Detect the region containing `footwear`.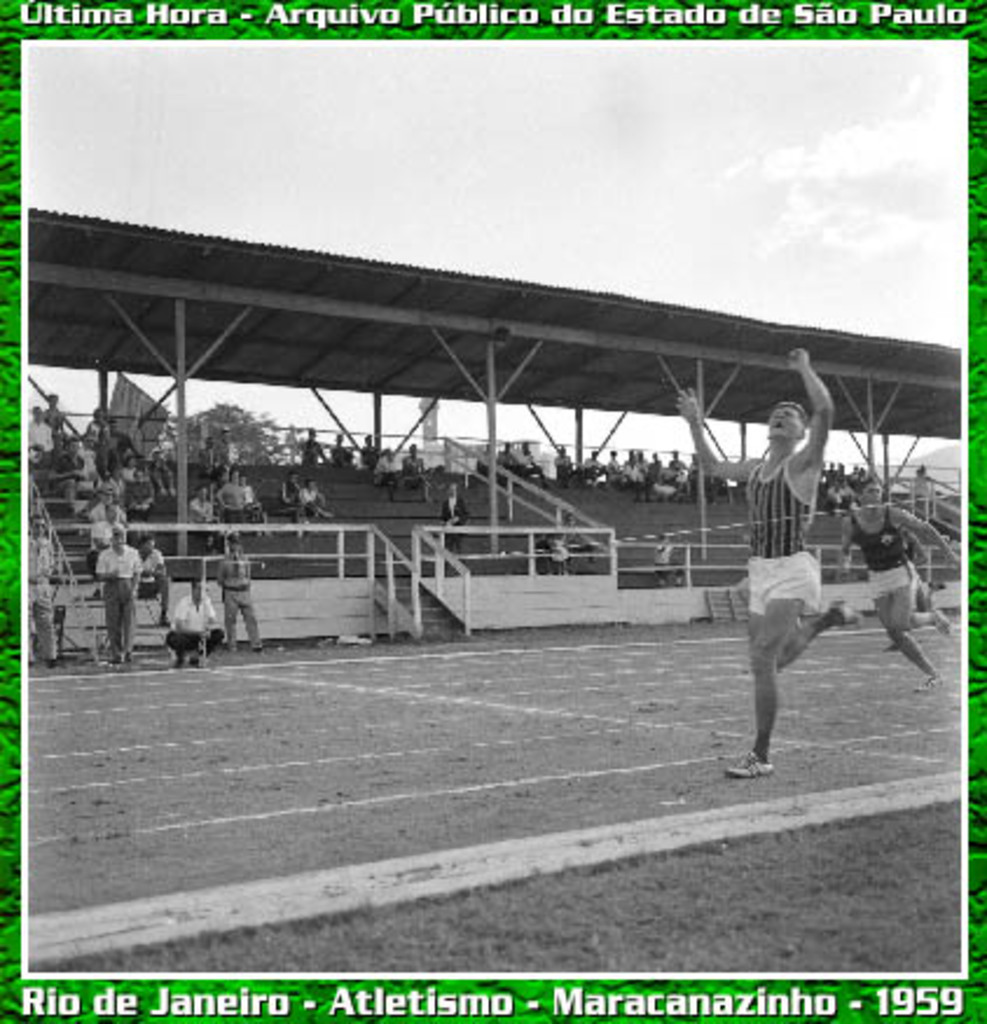
<bbox>730, 750, 772, 776</bbox>.
